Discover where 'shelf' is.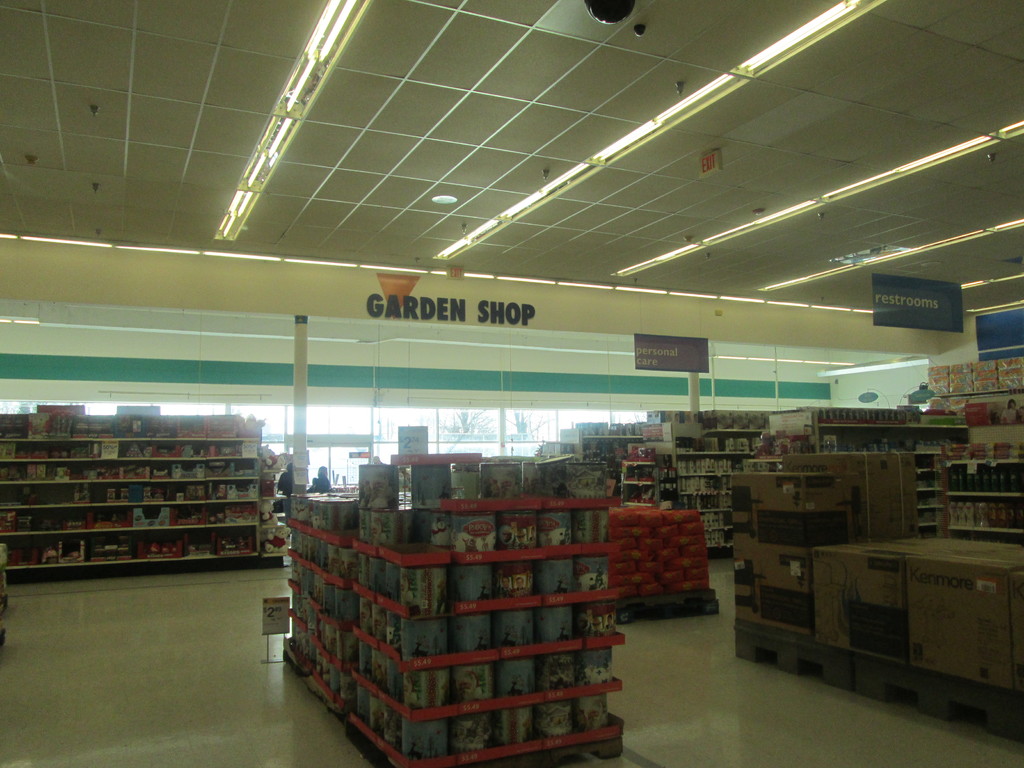
Discovered at (18,418,284,595).
